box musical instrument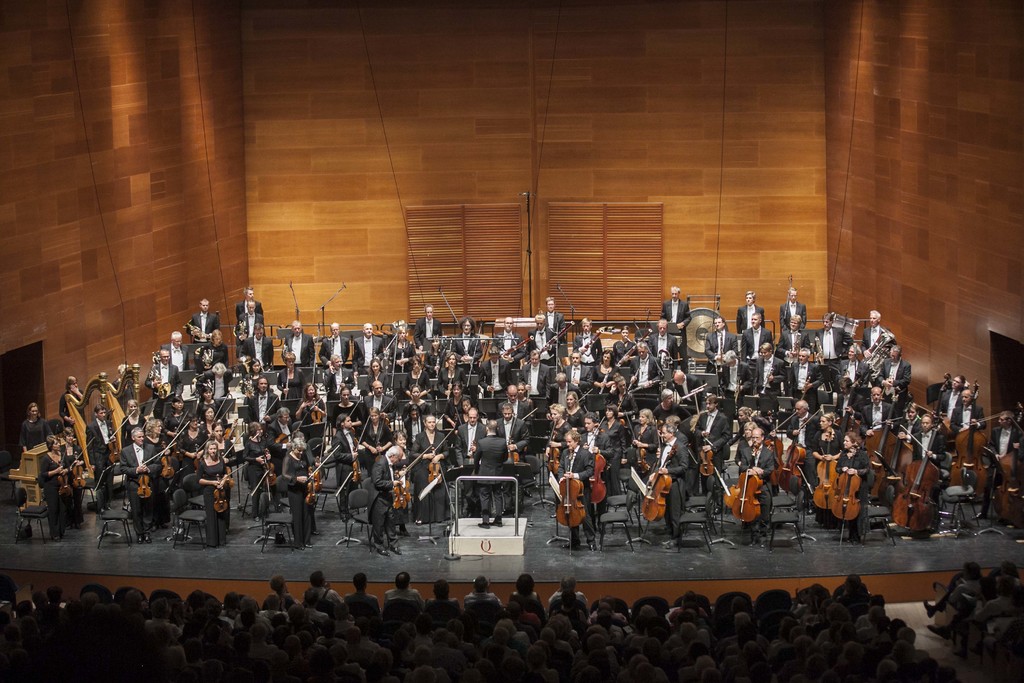
283:370:290:404
